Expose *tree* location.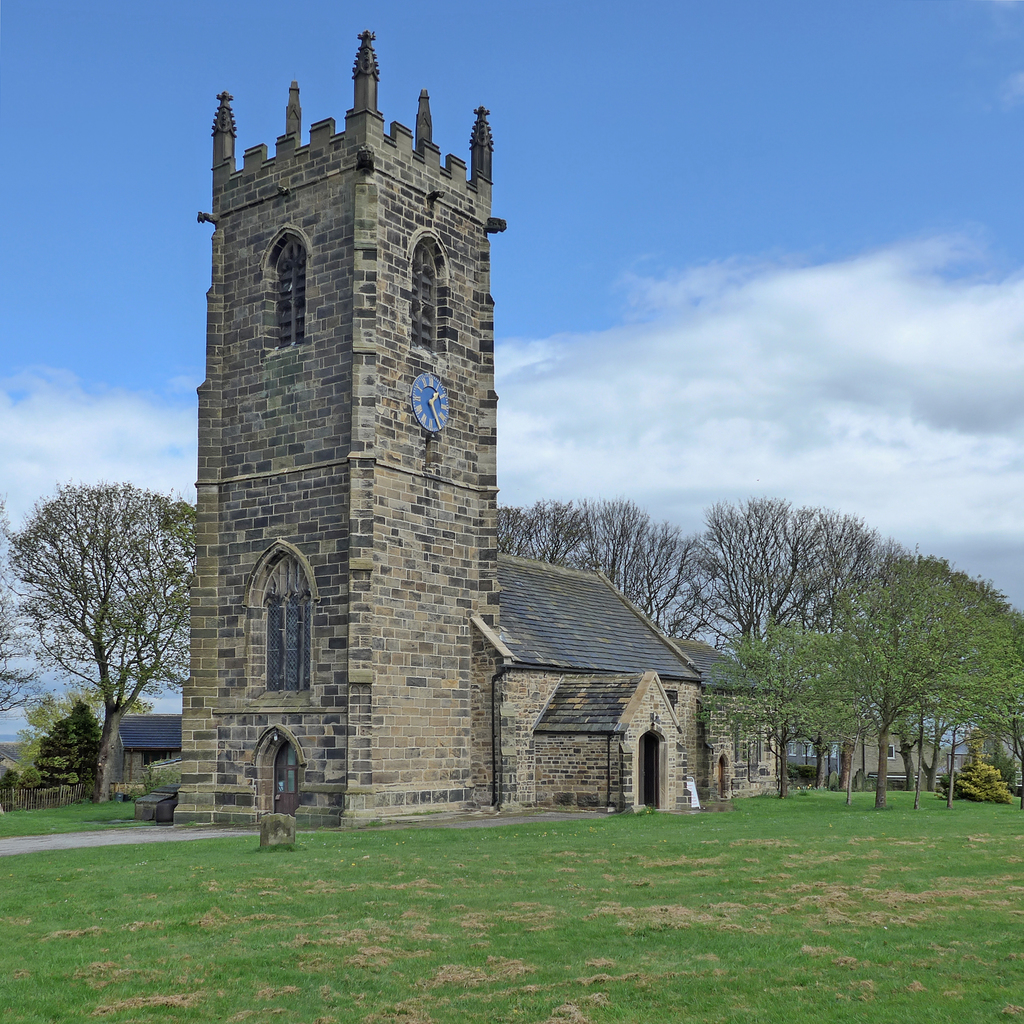
Exposed at crop(30, 436, 193, 781).
